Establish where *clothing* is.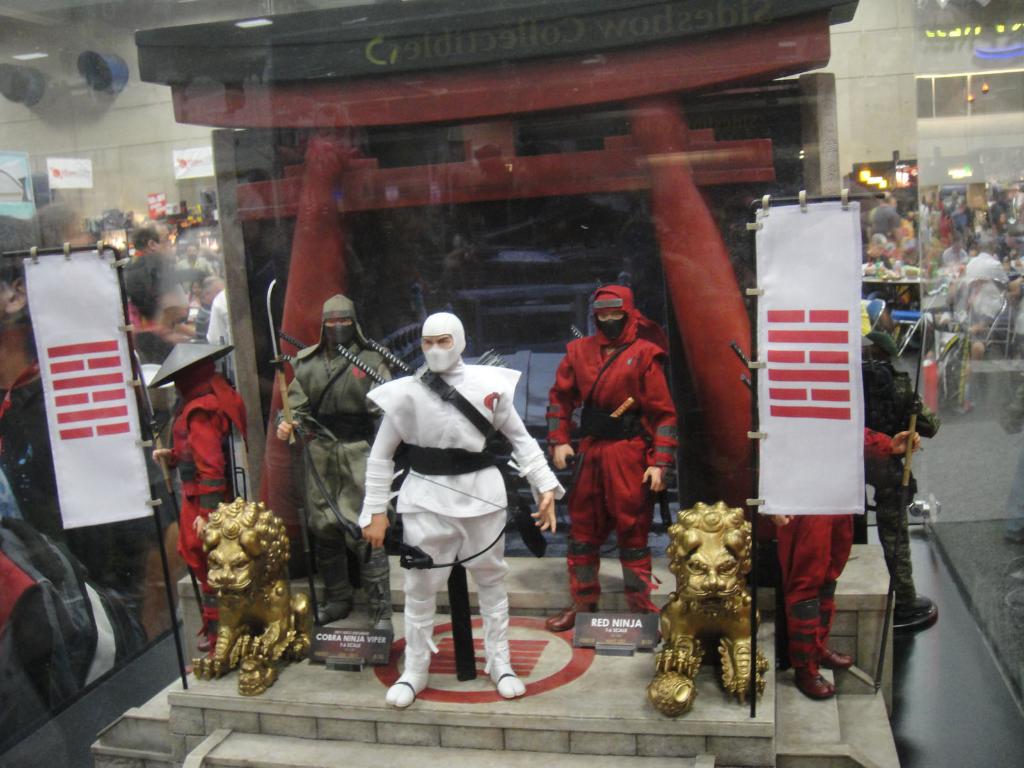
Established at select_region(864, 367, 941, 606).
